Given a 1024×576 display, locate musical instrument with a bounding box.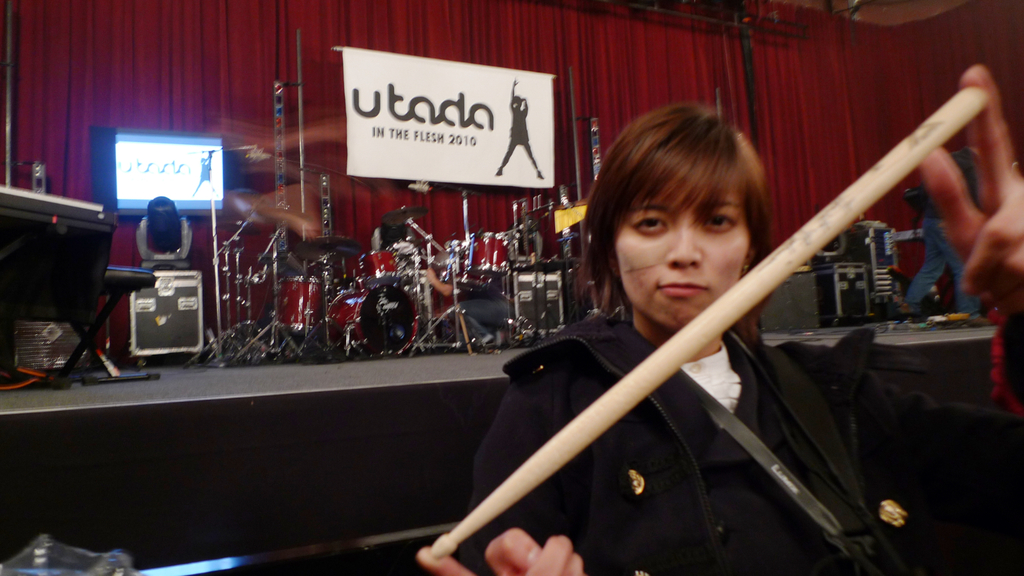
Located: [left=433, top=238, right=493, bottom=293].
